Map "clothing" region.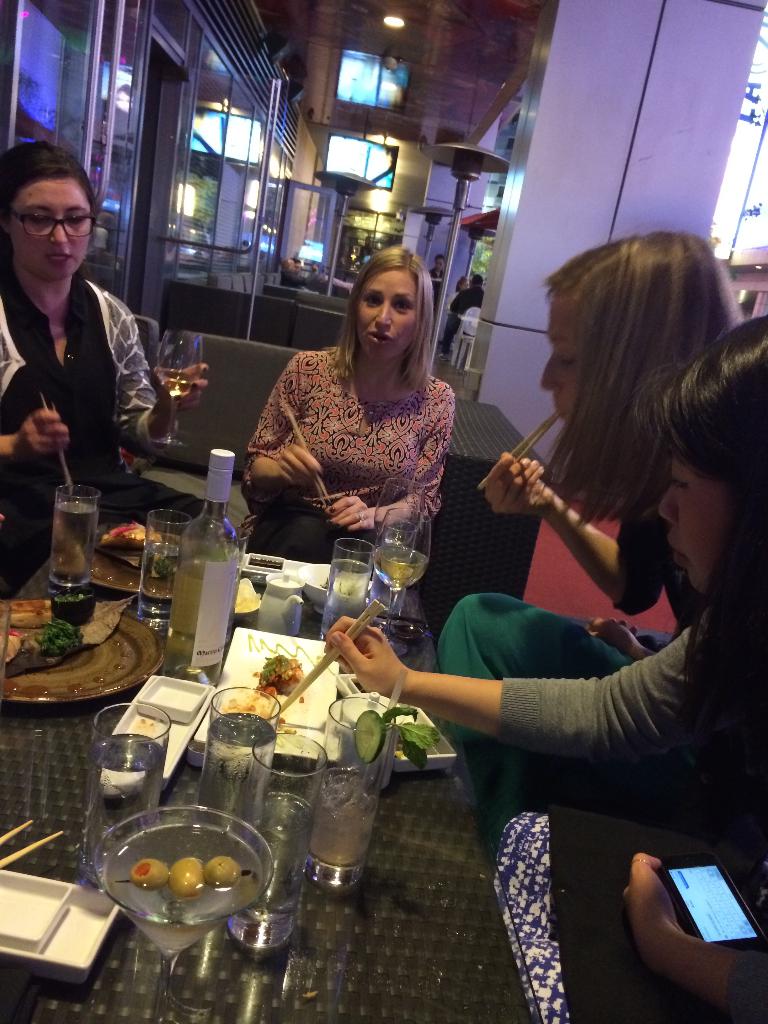
Mapped to bbox=[7, 202, 172, 497].
